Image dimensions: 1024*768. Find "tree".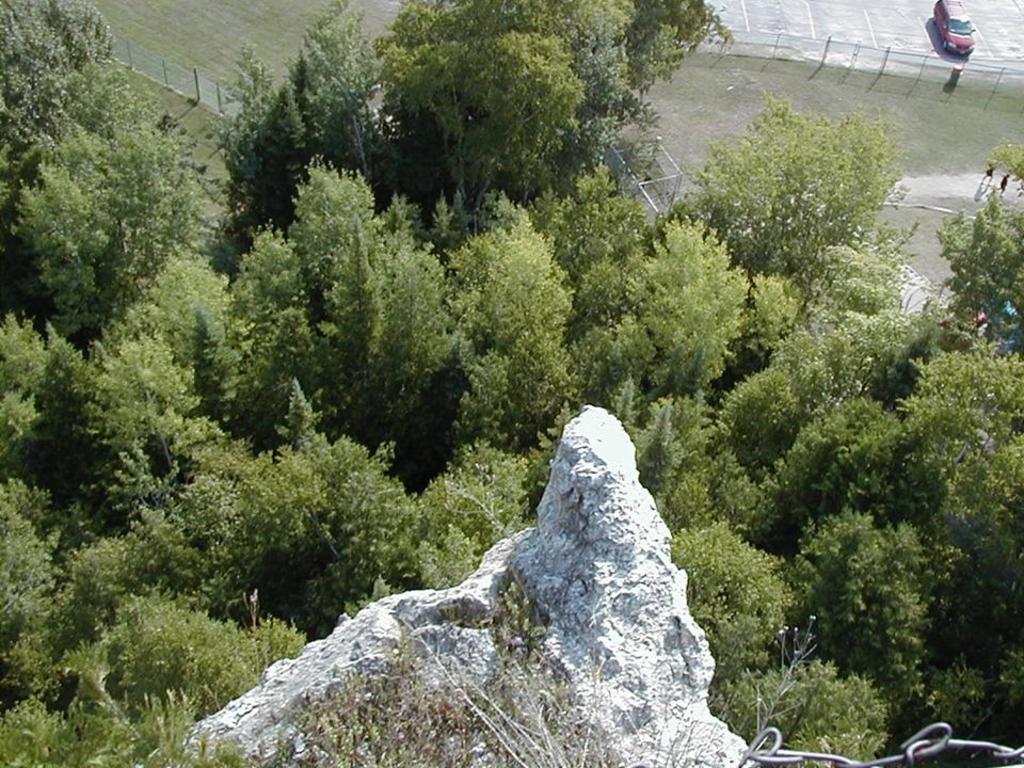
Rect(301, 0, 402, 181).
